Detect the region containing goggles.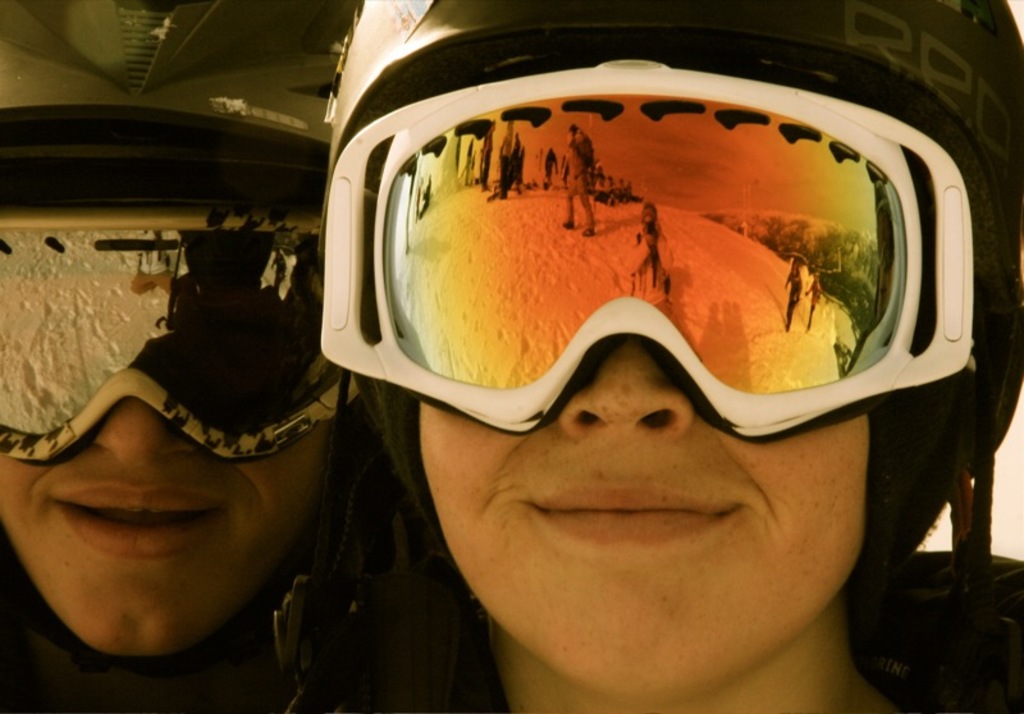
{"x1": 319, "y1": 55, "x2": 978, "y2": 445}.
